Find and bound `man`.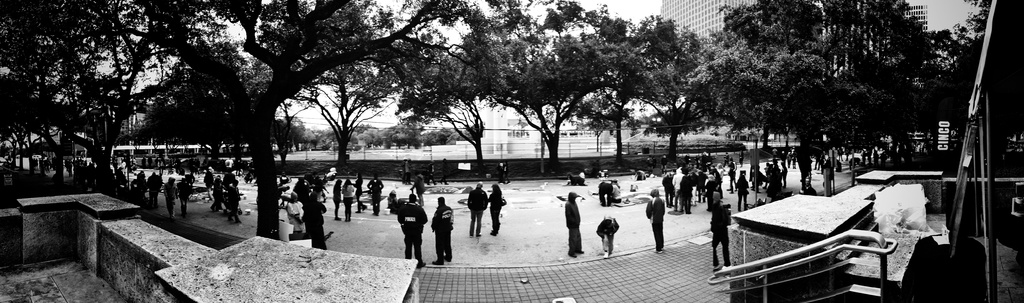
Bound: left=568, top=190, right=586, bottom=258.
